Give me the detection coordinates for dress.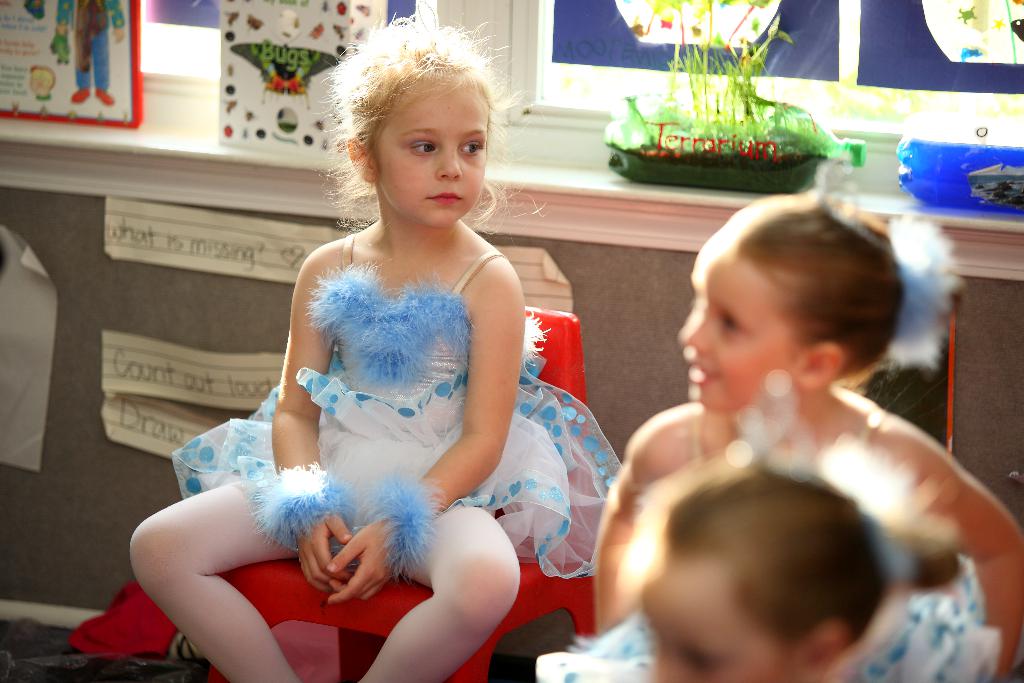
region(535, 411, 1005, 682).
